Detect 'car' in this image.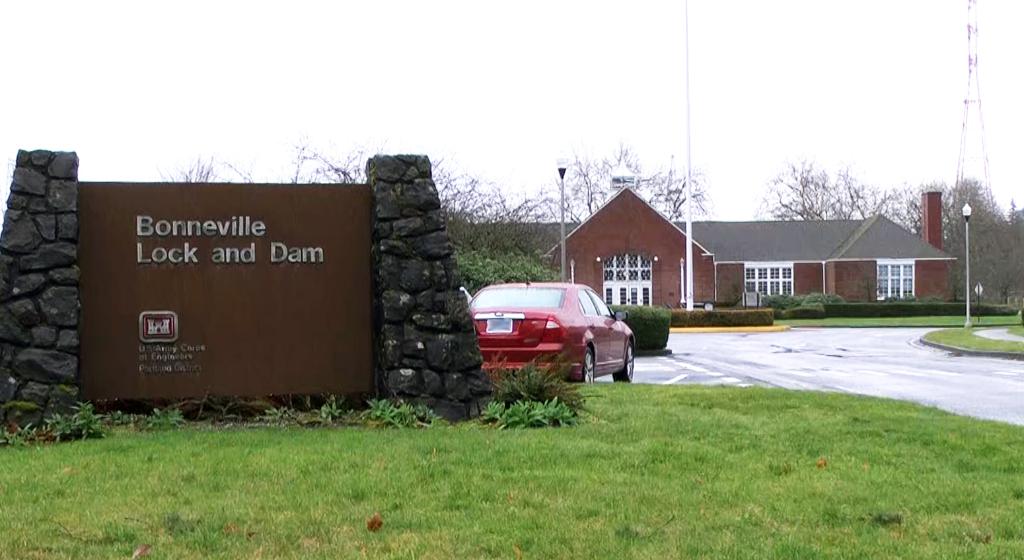
Detection: rect(462, 275, 640, 389).
